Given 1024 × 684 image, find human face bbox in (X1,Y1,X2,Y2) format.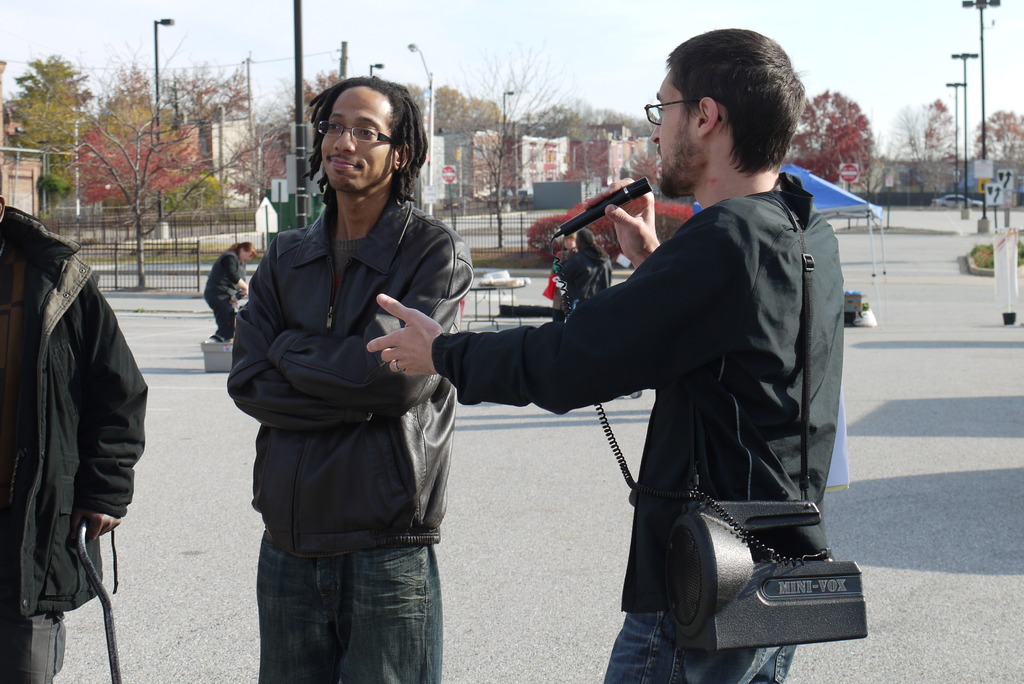
(643,73,707,212).
